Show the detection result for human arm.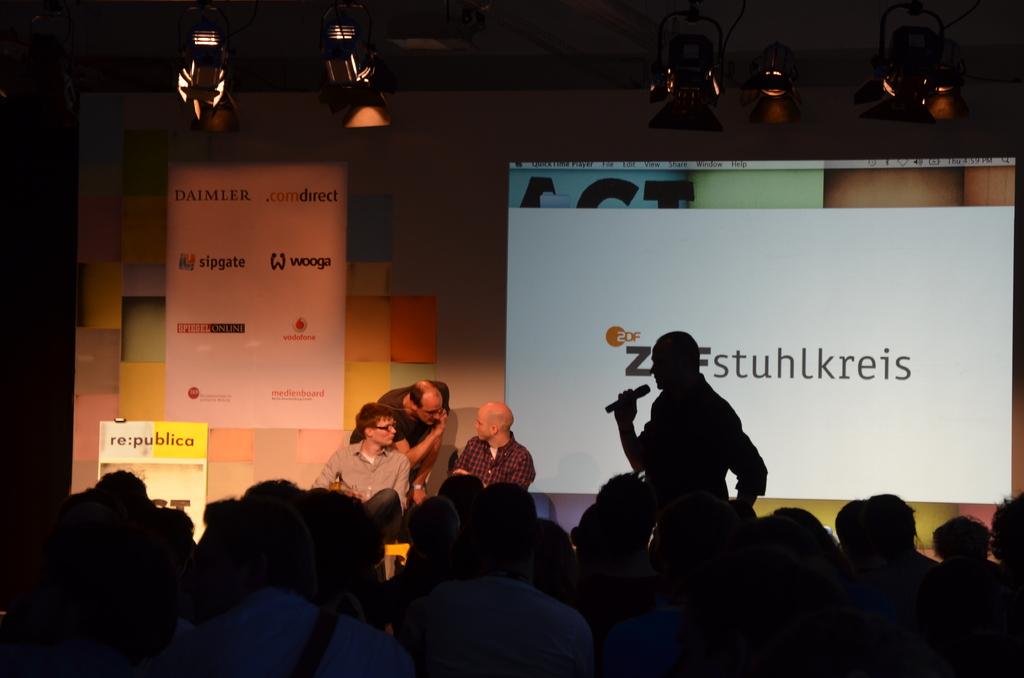
385, 451, 410, 517.
